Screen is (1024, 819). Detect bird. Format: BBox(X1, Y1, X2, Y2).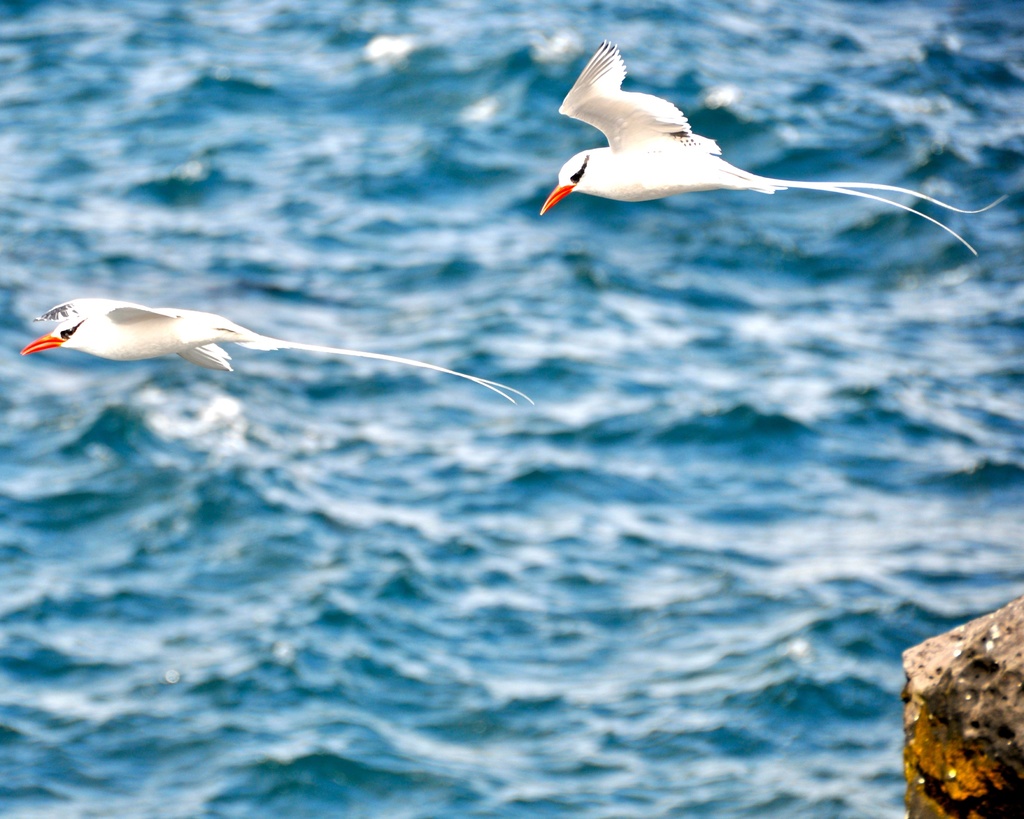
BBox(536, 44, 1007, 258).
